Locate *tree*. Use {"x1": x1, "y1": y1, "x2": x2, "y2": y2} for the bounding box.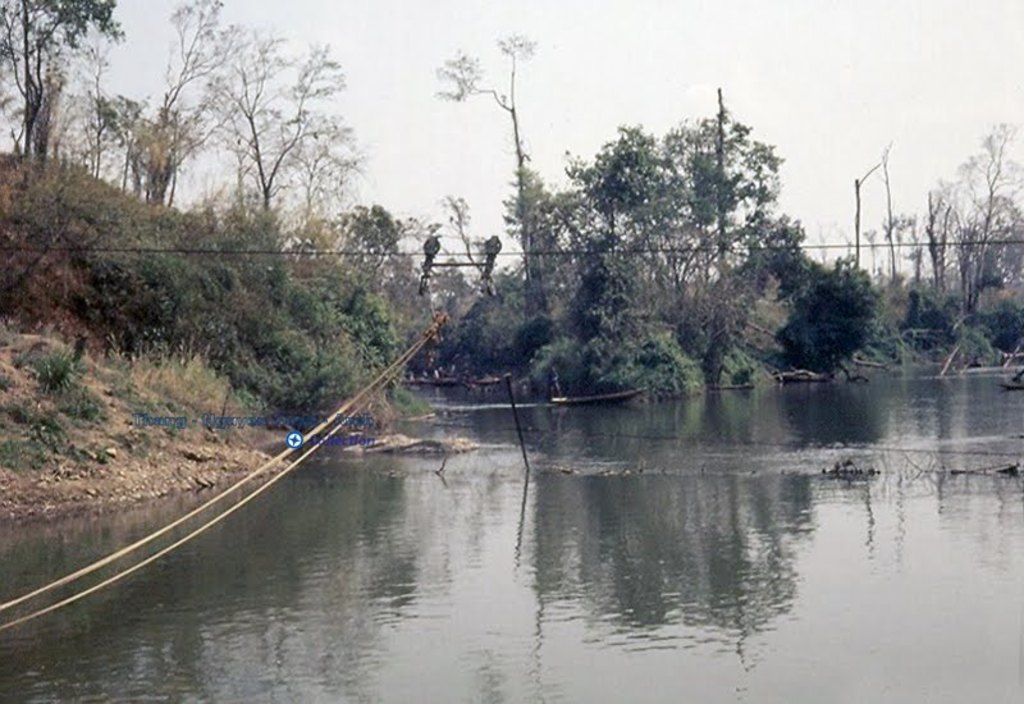
{"x1": 974, "y1": 168, "x2": 1023, "y2": 340}.
